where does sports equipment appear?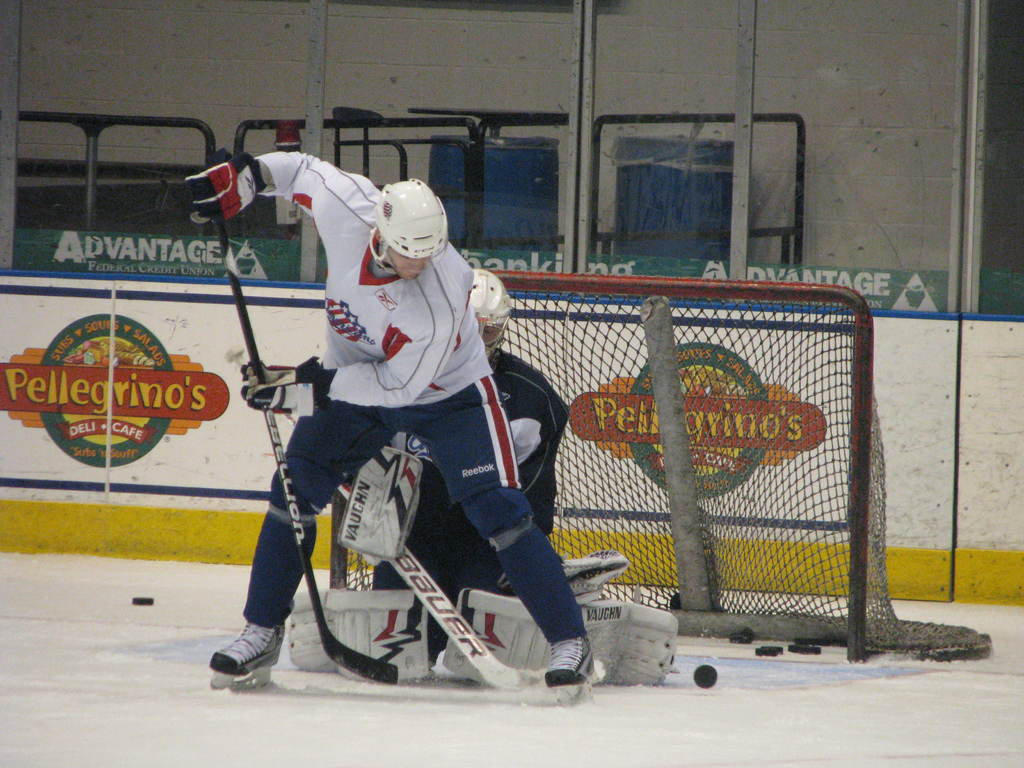
Appears at x1=132, y1=593, x2=154, y2=605.
